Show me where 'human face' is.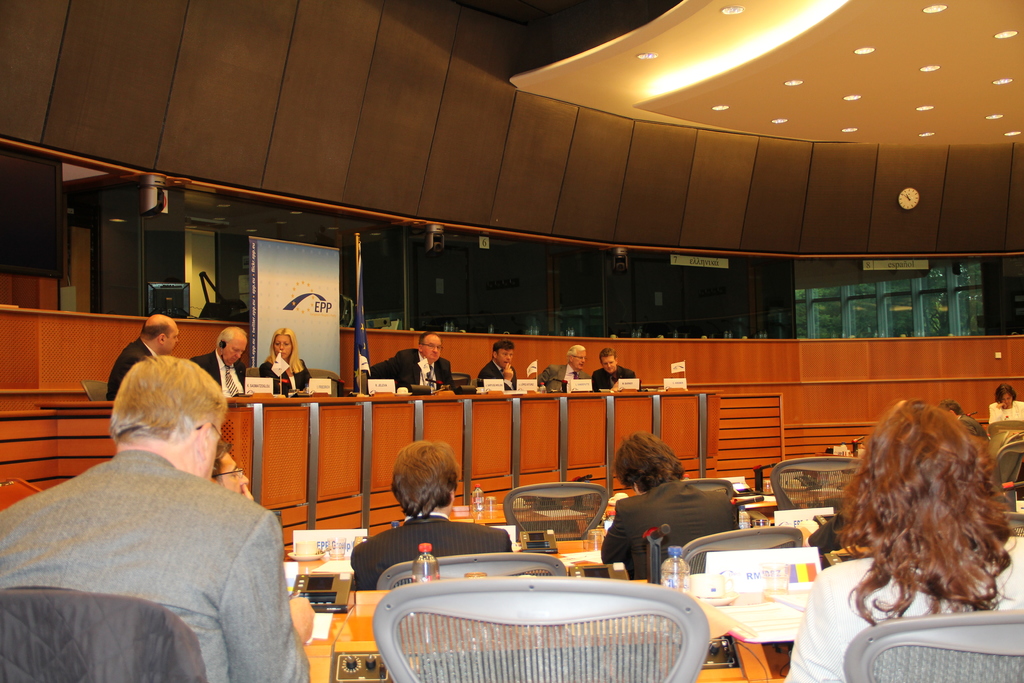
'human face' is at pyautogui.locateOnScreen(601, 356, 616, 372).
